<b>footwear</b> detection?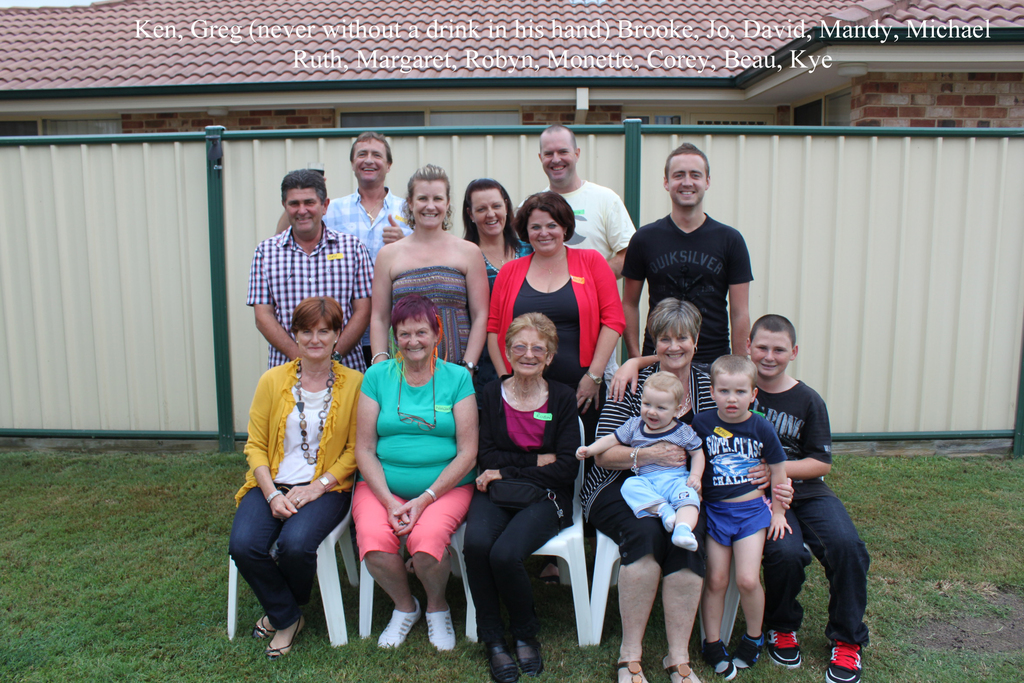
box(511, 627, 544, 671)
